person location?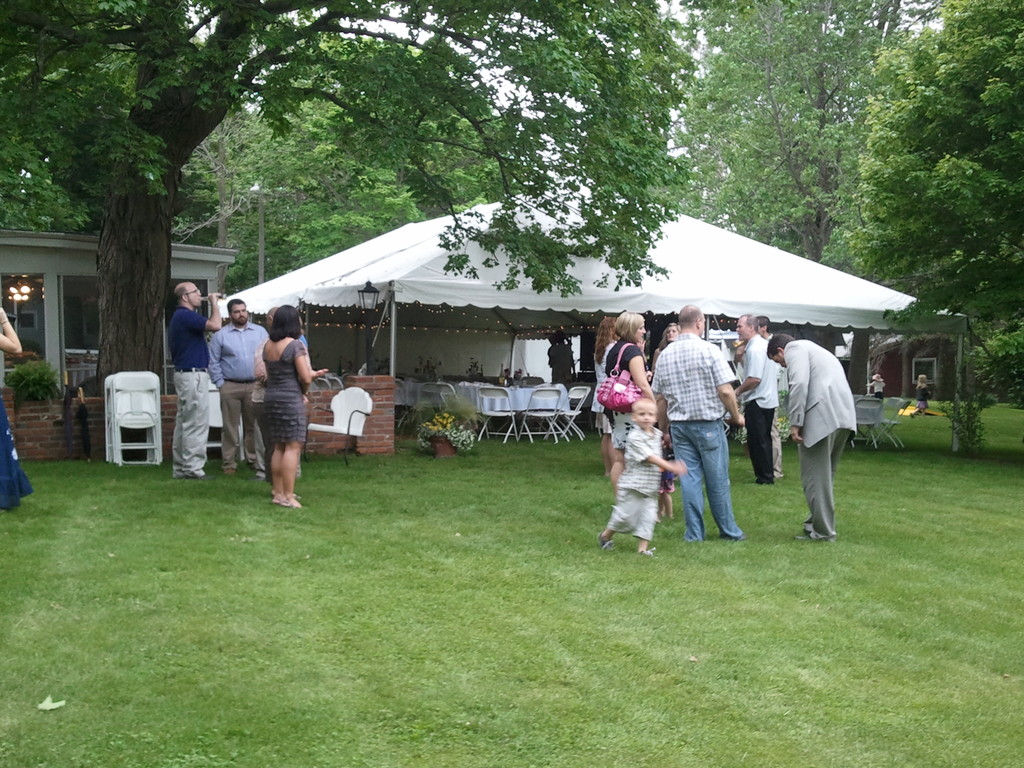
{"left": 259, "top": 306, "right": 324, "bottom": 506}
